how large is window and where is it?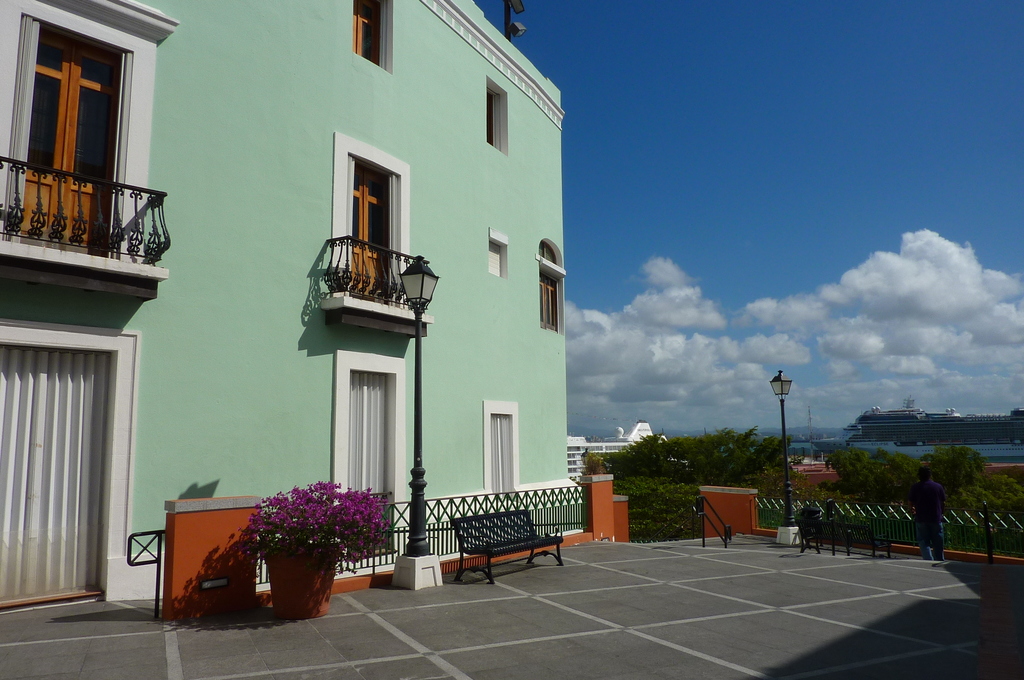
Bounding box: 13,6,146,227.
